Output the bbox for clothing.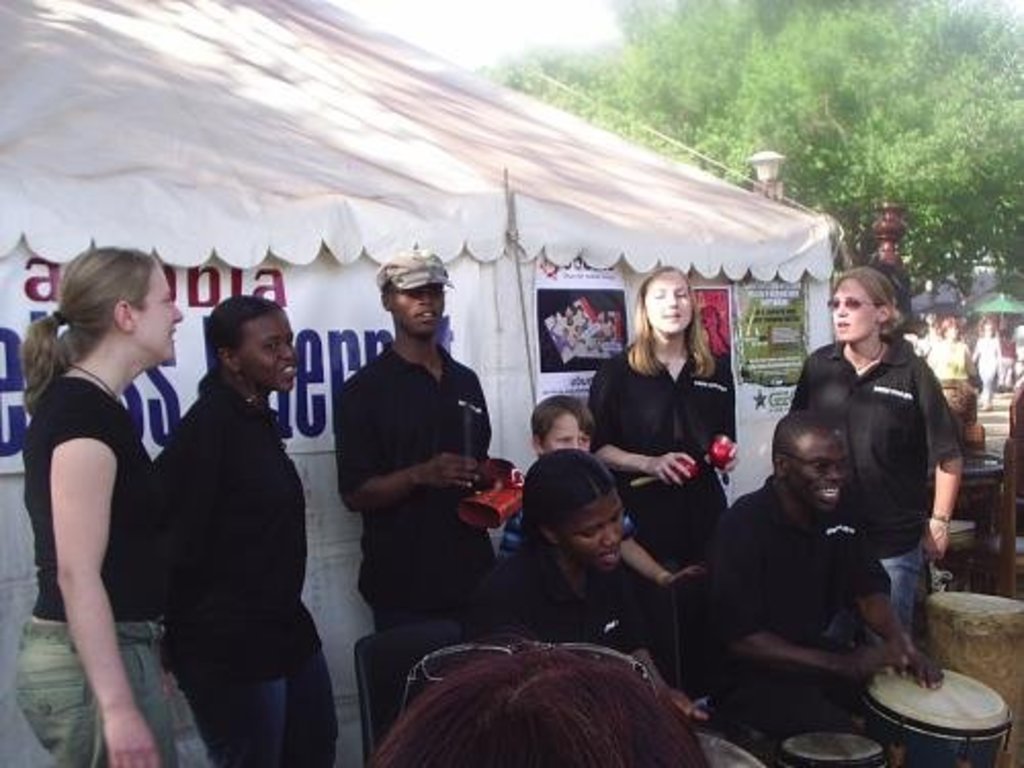
pyautogui.locateOnScreen(705, 473, 895, 745).
